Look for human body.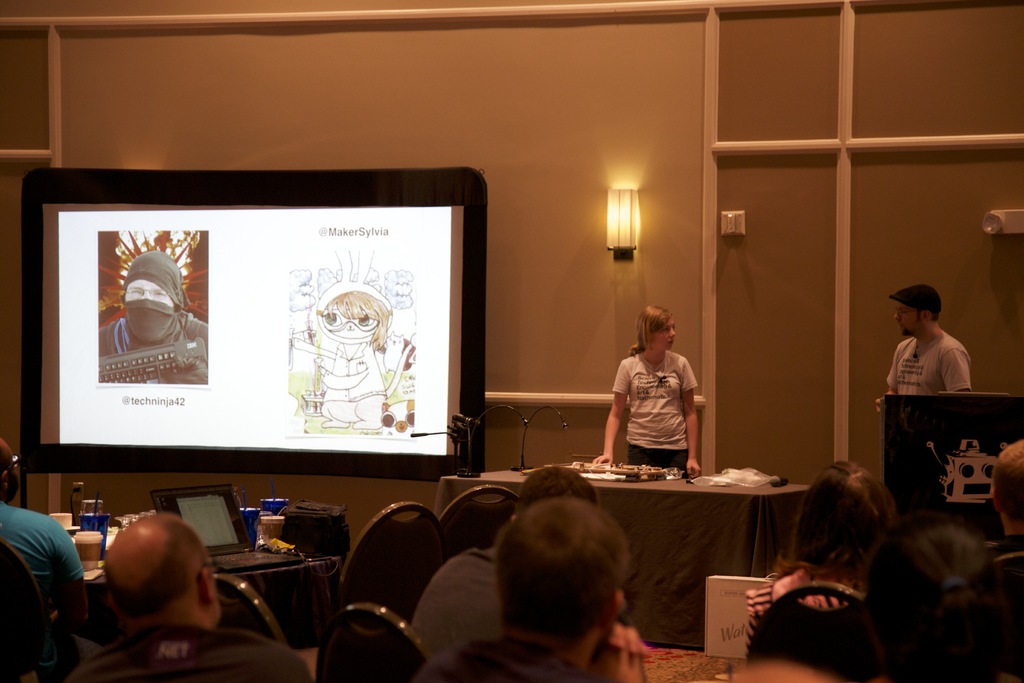
Found: [993,427,1023,584].
